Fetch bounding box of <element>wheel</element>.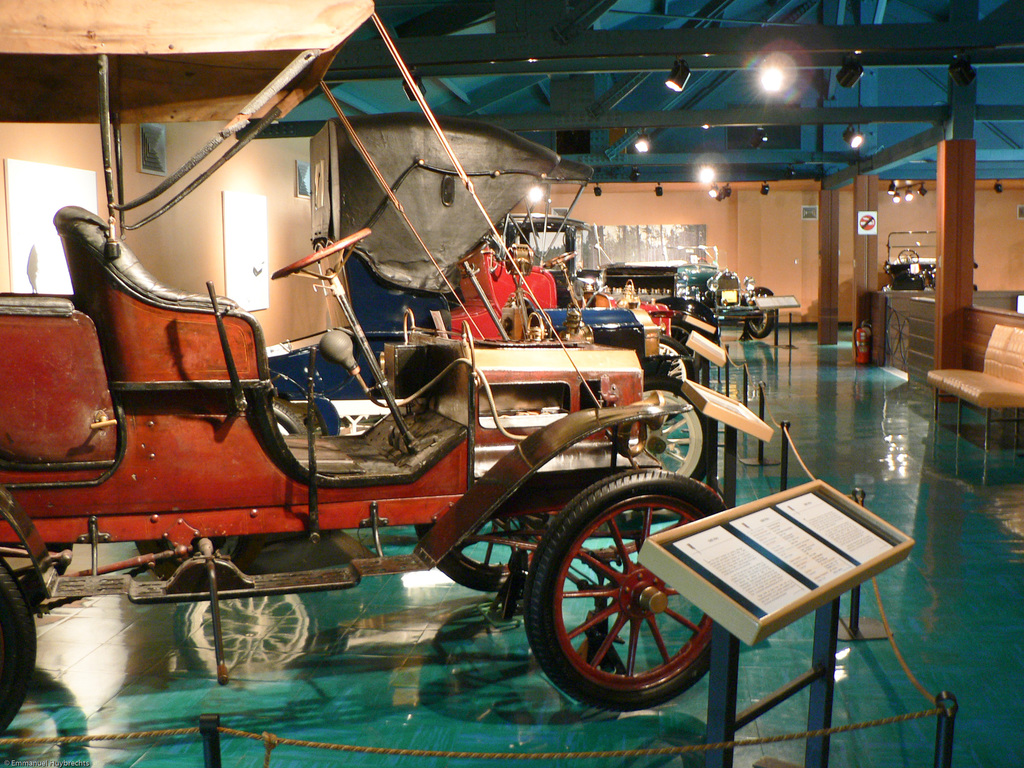
Bbox: (645, 373, 705, 484).
